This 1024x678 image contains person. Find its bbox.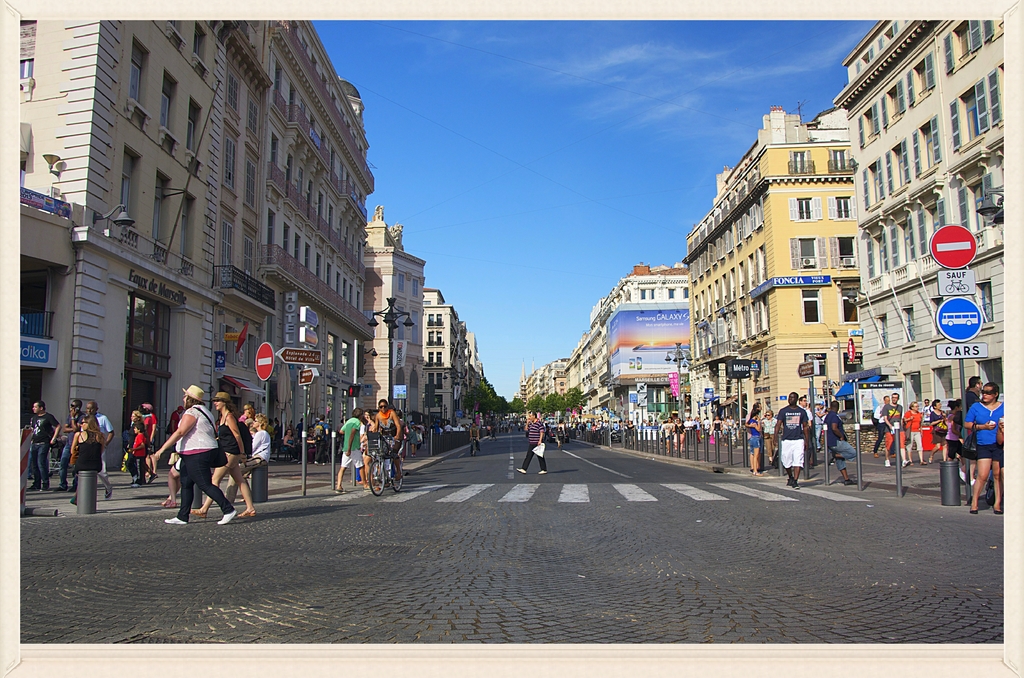
[x1=866, y1=385, x2=893, y2=454].
